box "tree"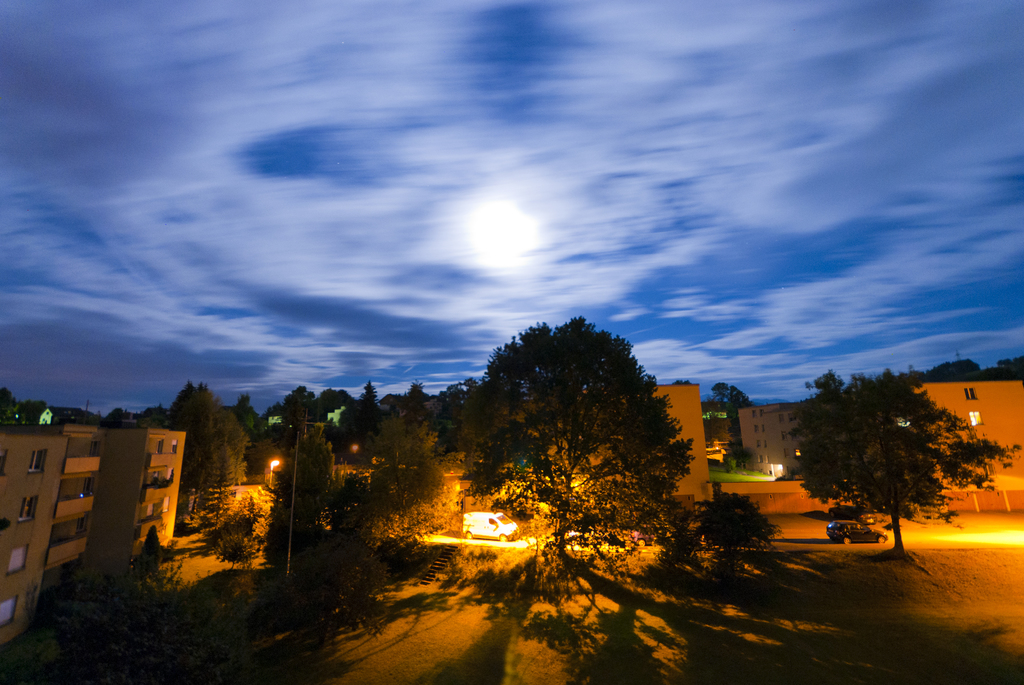
<box>454,295,702,565</box>
